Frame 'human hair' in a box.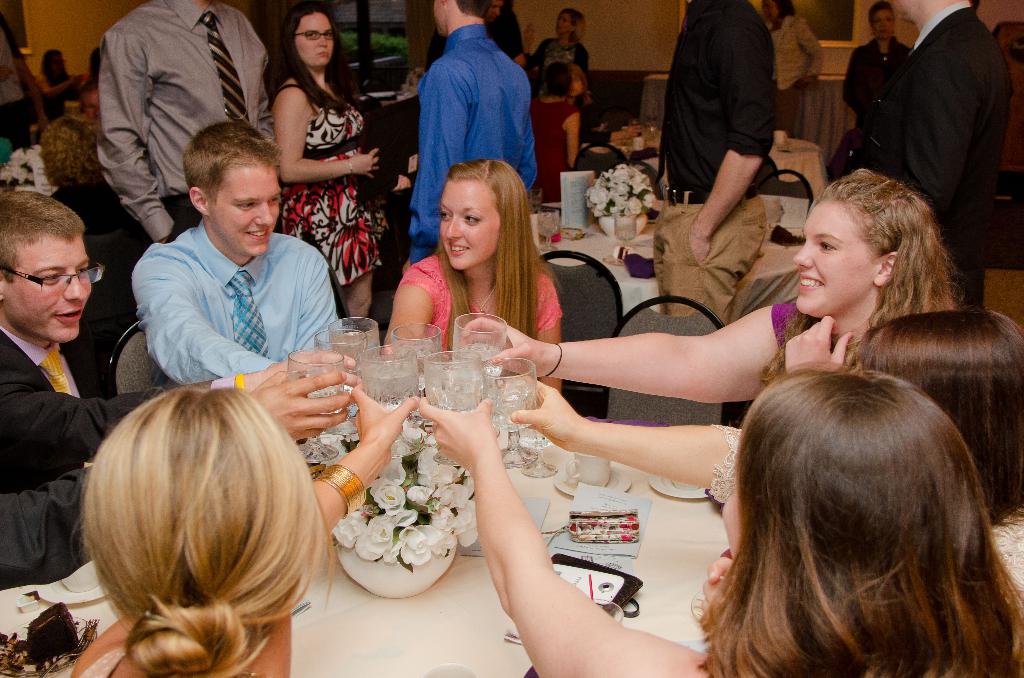
[0,185,86,279].
